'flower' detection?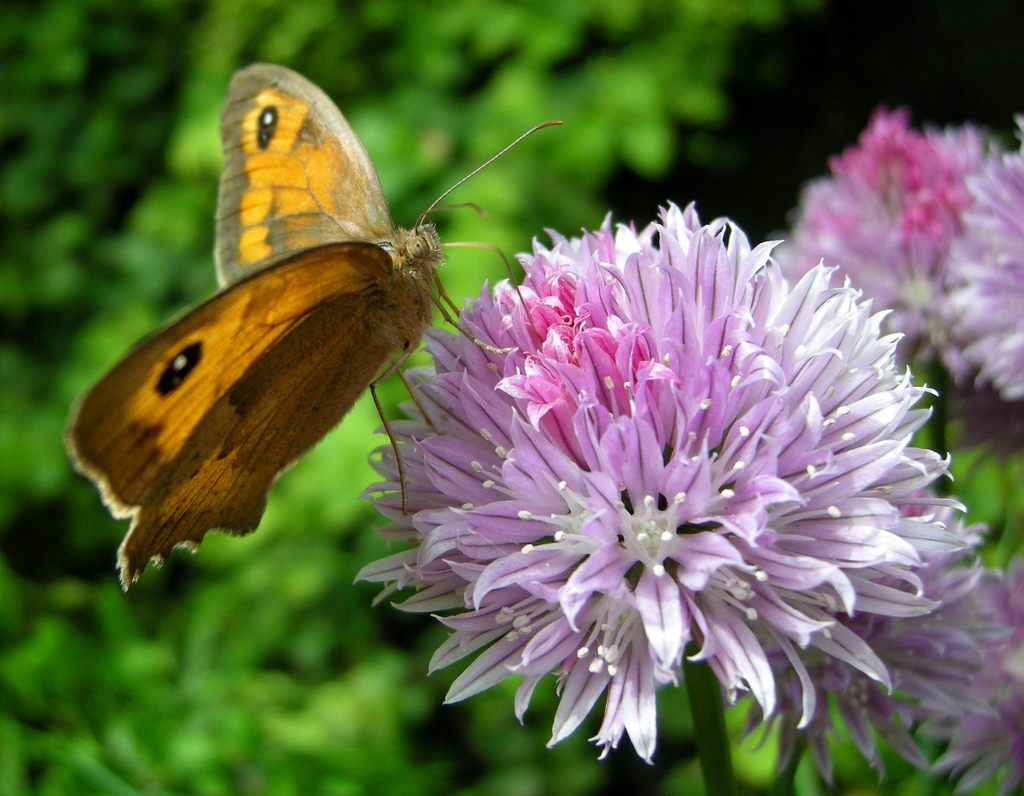
[left=761, top=108, right=1005, bottom=384]
